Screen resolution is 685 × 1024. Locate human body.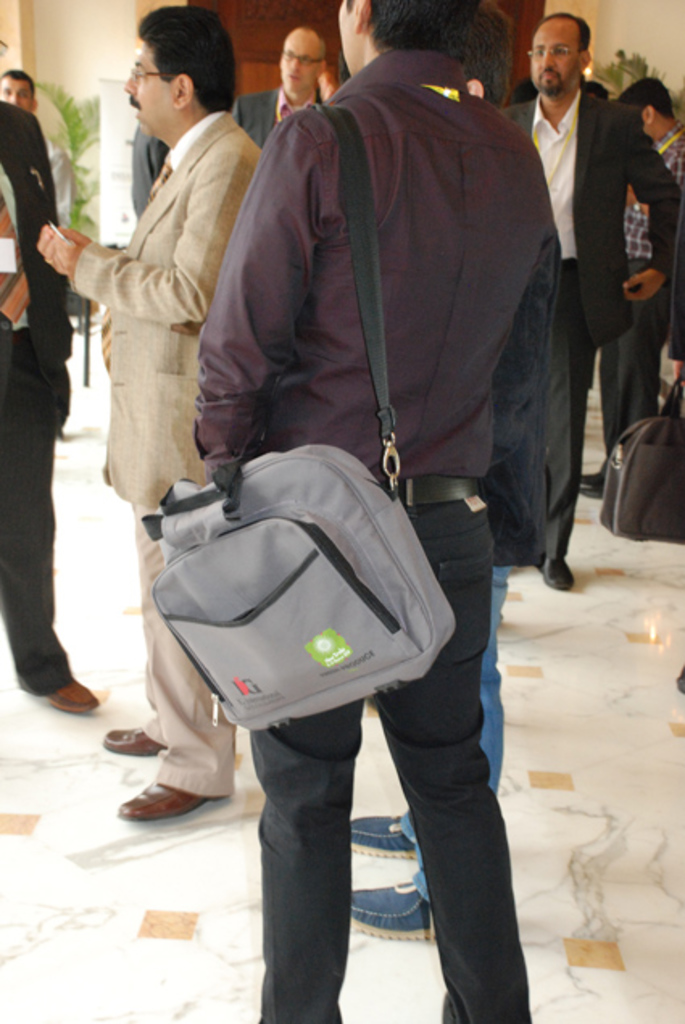
box(571, 131, 683, 502).
